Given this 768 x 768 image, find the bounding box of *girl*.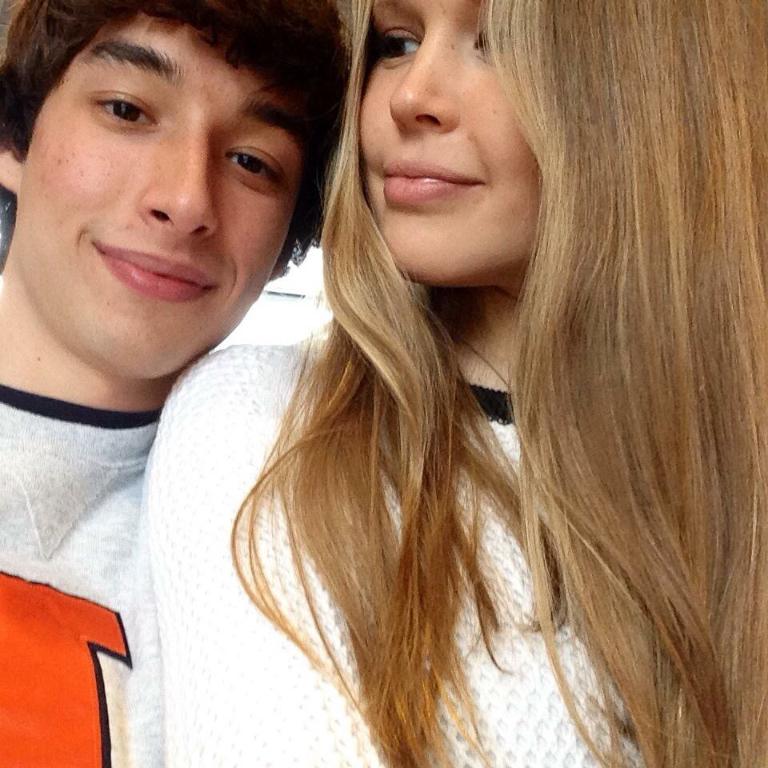
(143, 0, 767, 767).
